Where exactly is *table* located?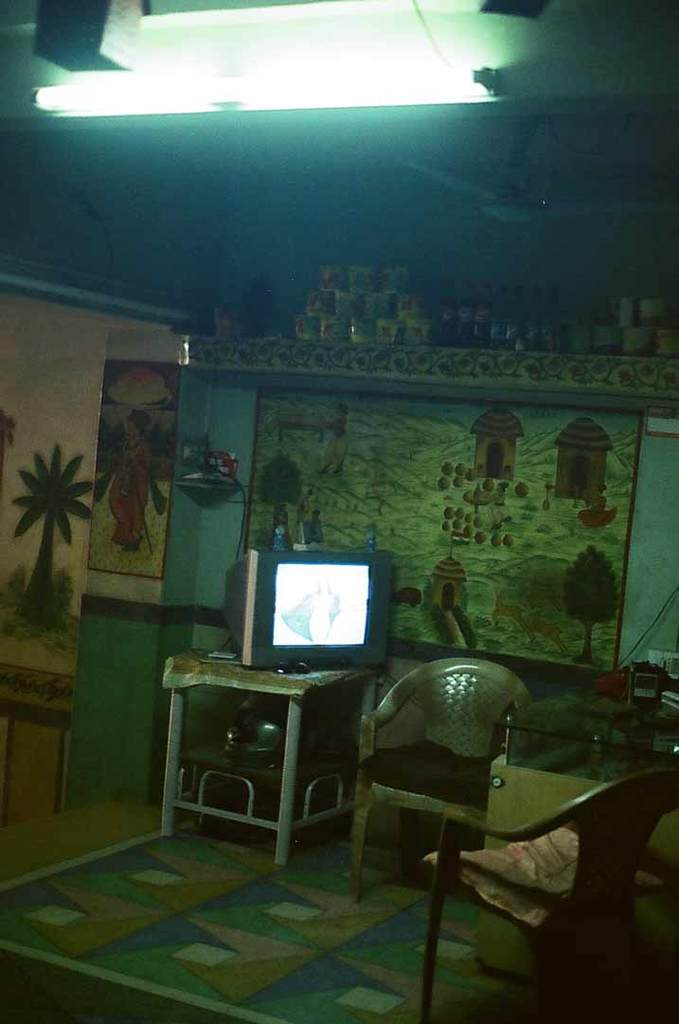
Its bounding box is left=151, top=662, right=379, bottom=876.
